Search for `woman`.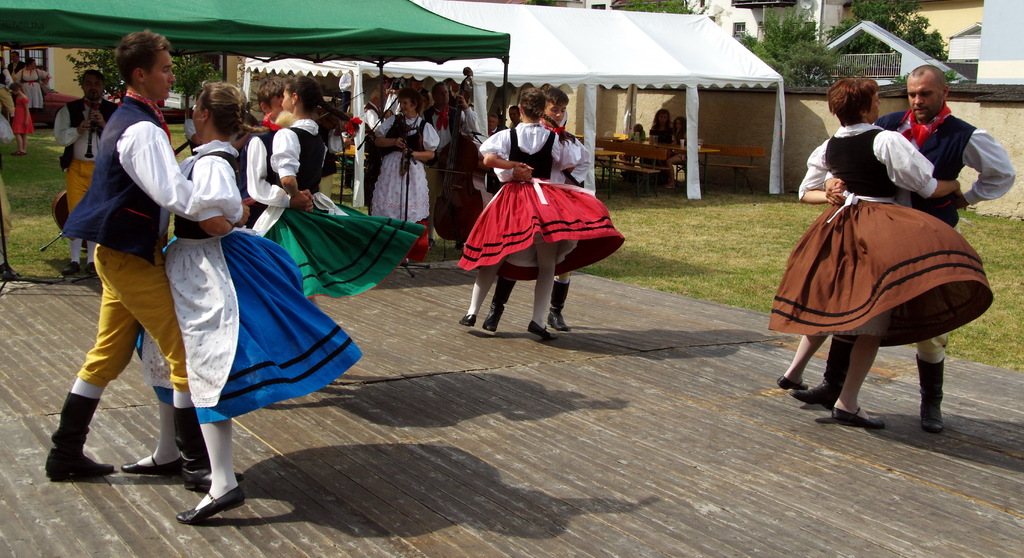
Found at bbox(14, 57, 51, 119).
